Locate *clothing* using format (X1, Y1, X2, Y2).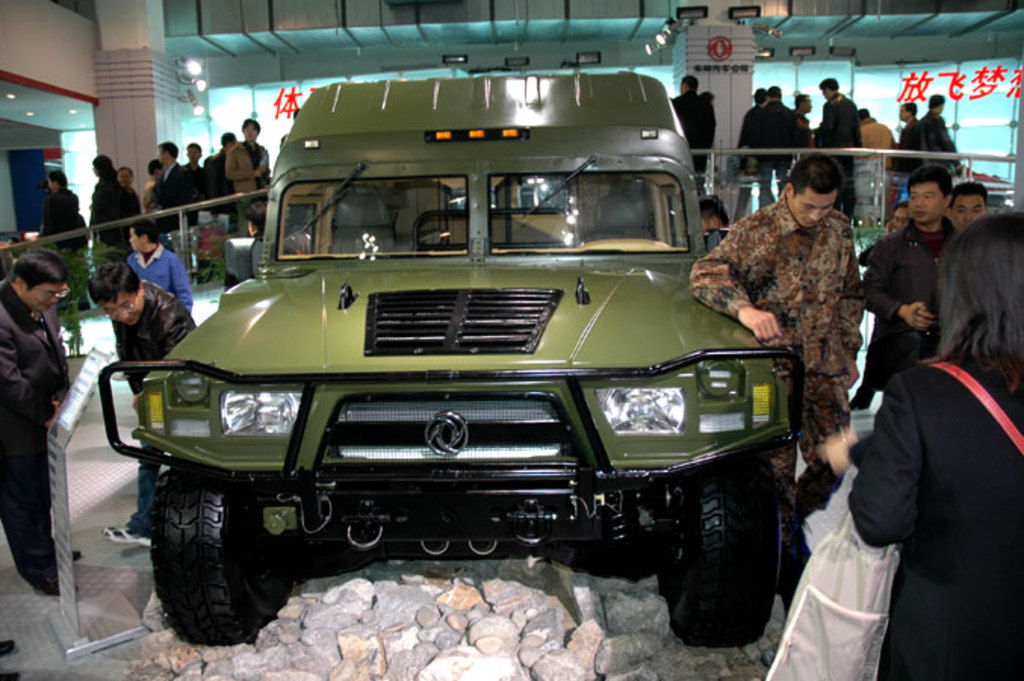
(853, 207, 962, 404).
